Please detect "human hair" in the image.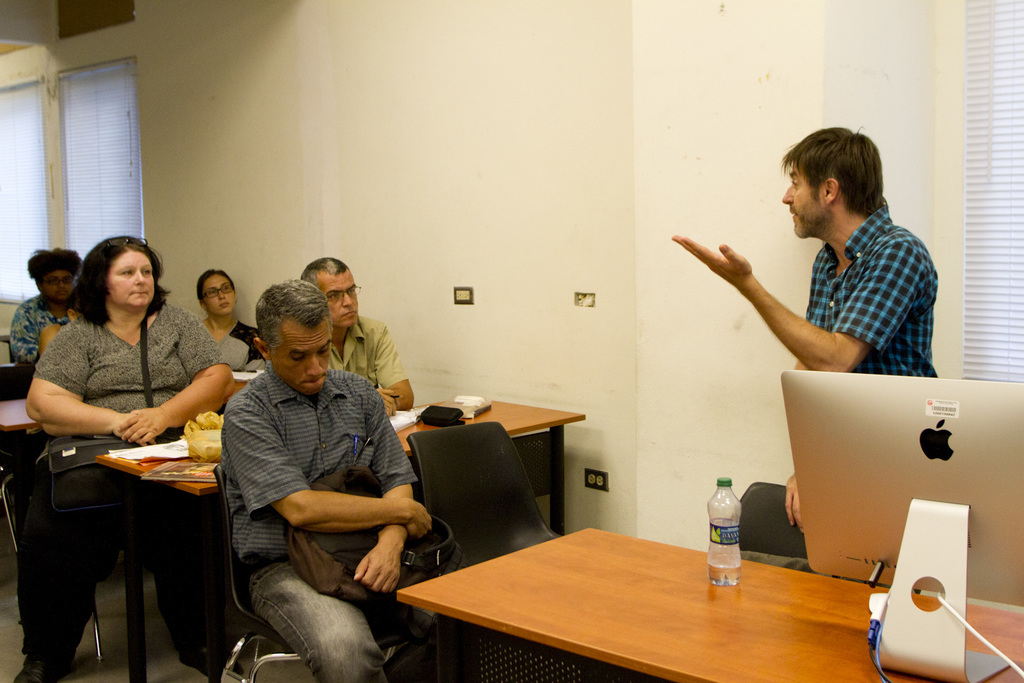
[left=297, top=256, right=355, bottom=299].
